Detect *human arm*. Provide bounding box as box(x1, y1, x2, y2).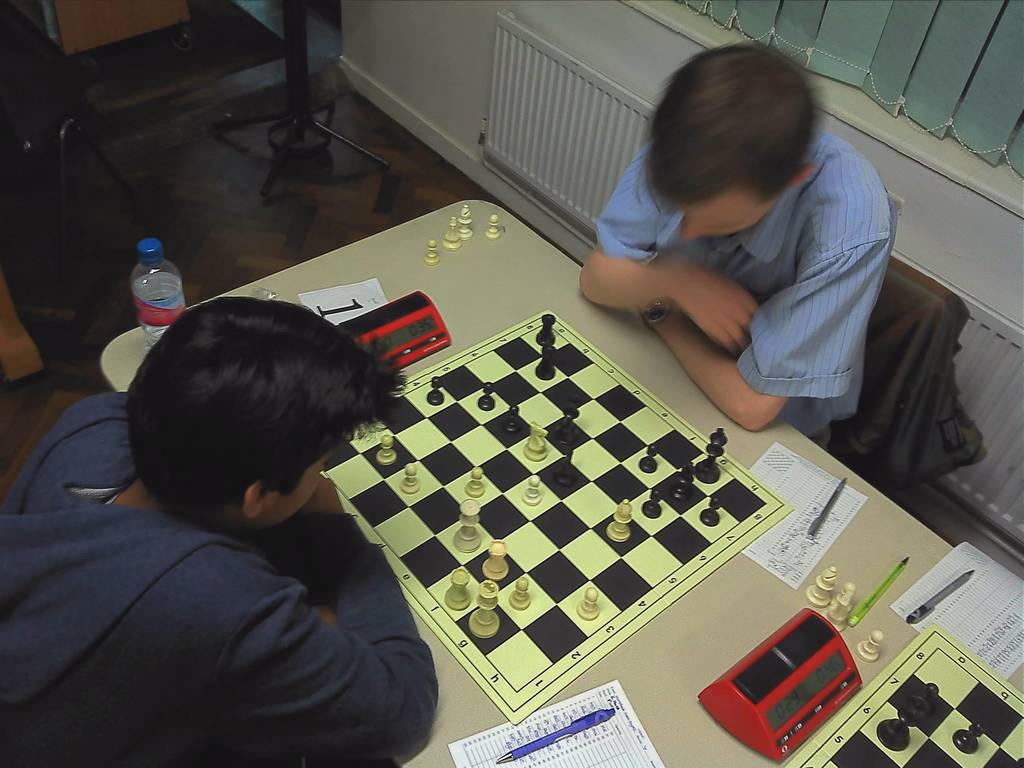
box(612, 209, 868, 432).
